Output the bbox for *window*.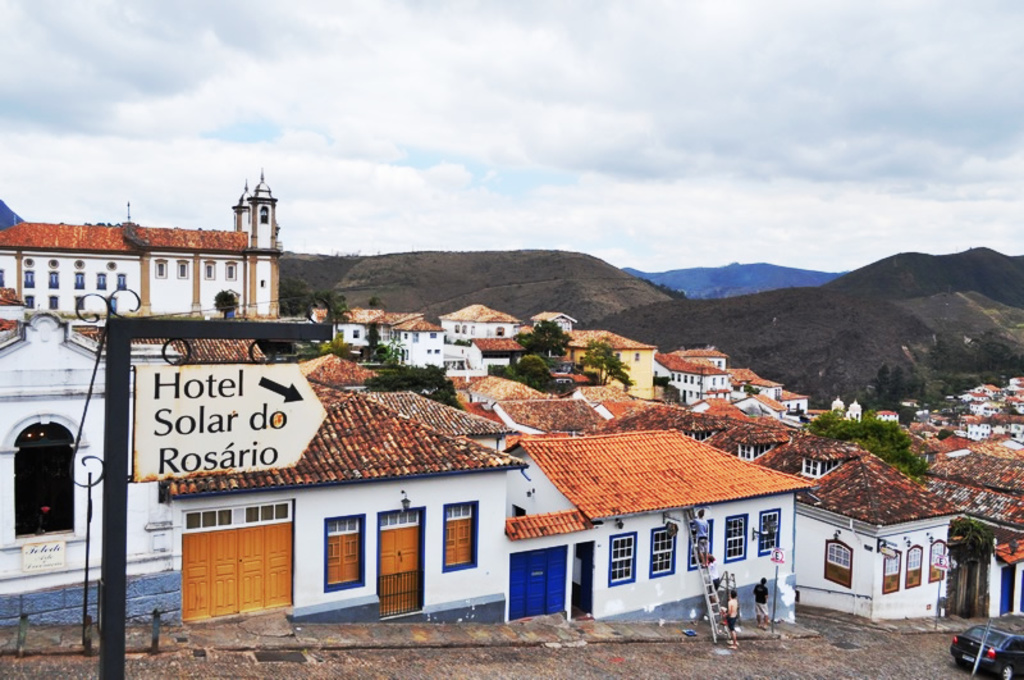
pyautogui.locateOnScreen(453, 325, 460, 336).
